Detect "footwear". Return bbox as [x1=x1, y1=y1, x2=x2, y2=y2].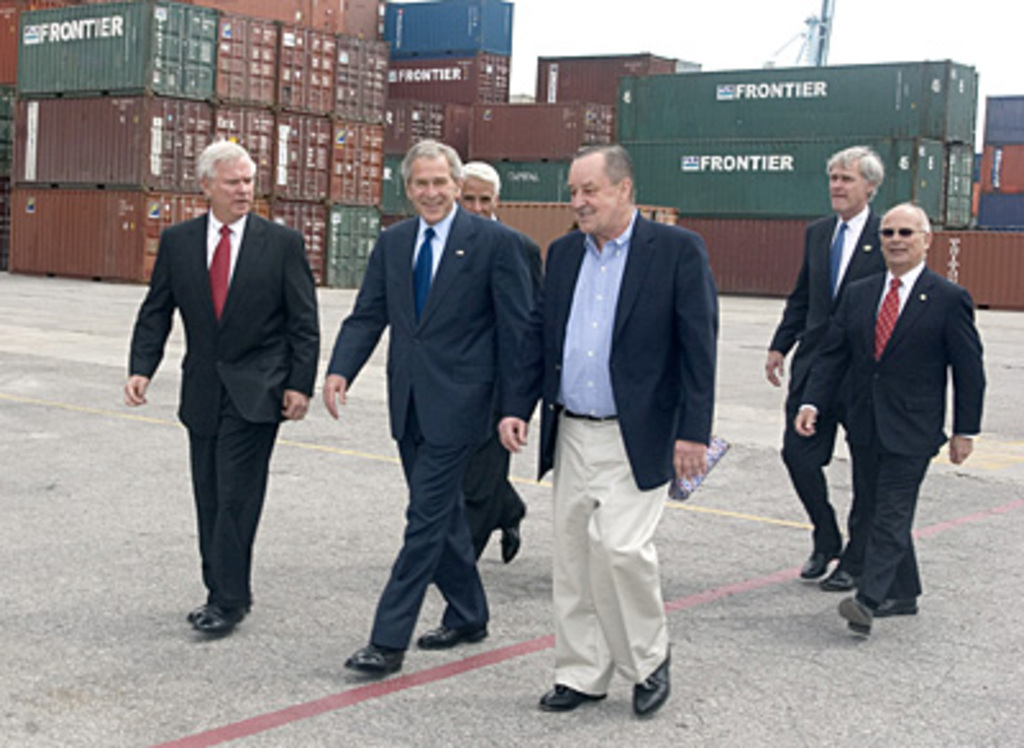
[x1=630, y1=646, x2=673, y2=717].
